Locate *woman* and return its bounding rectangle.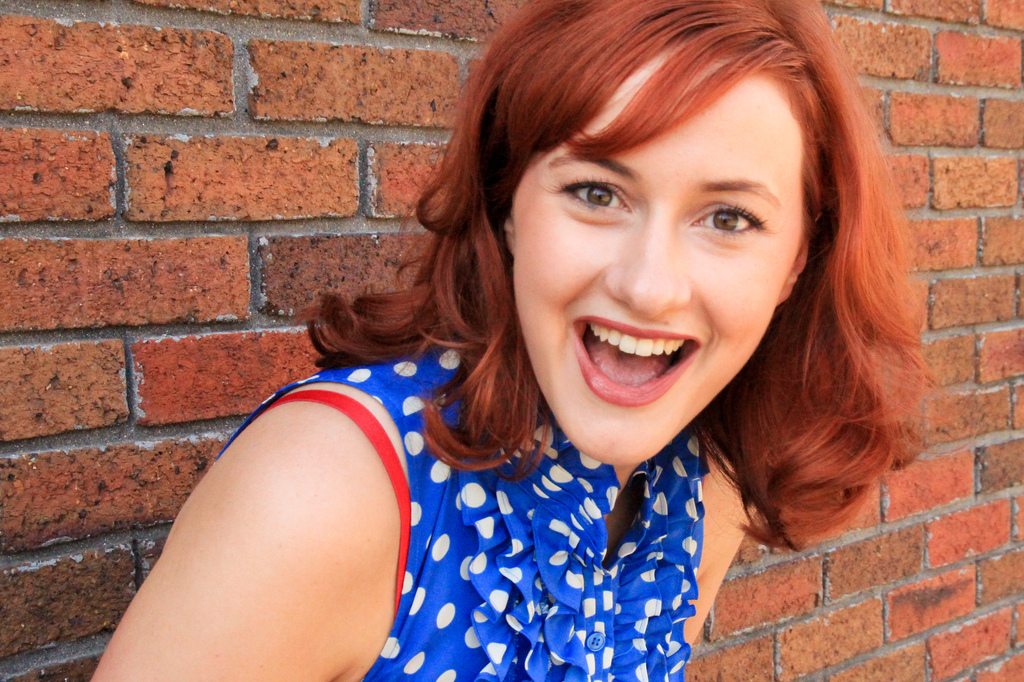
x1=79, y1=0, x2=930, y2=681.
